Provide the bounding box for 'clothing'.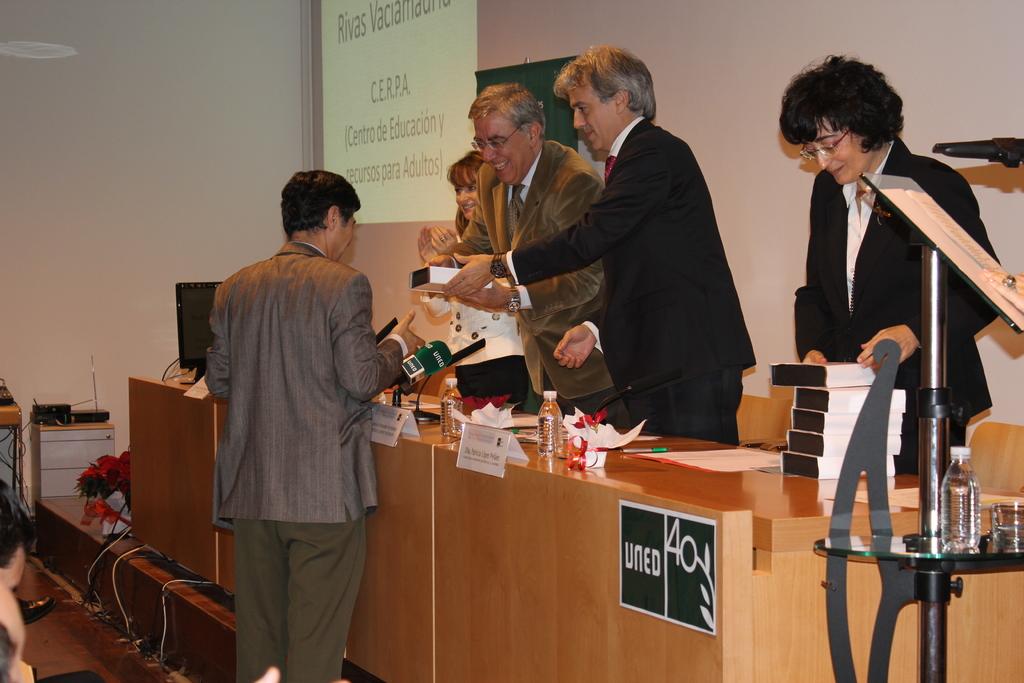
(left=787, top=128, right=1003, bottom=495).
